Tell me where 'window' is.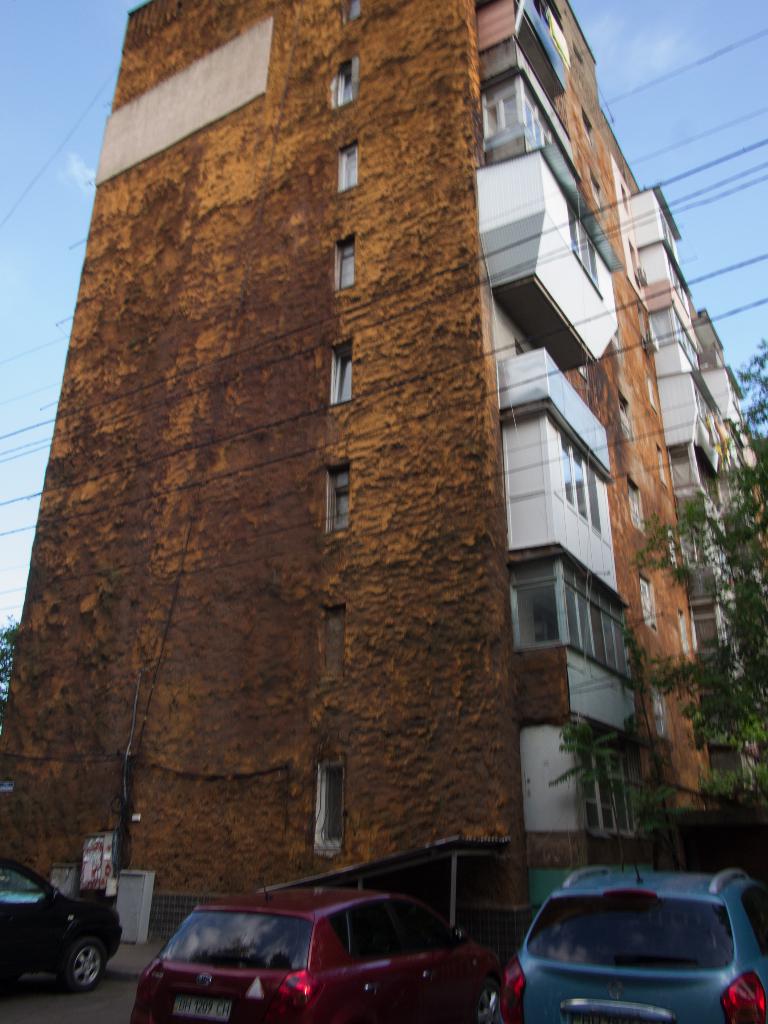
'window' is at (641,581,657,632).
